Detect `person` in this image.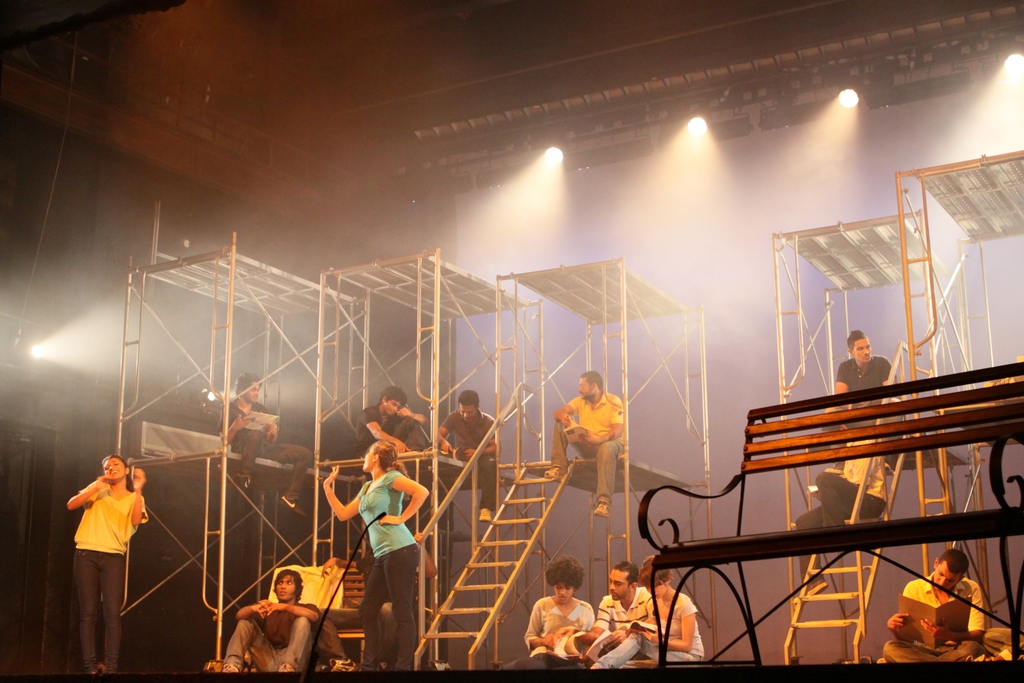
Detection: {"x1": 589, "y1": 554, "x2": 701, "y2": 670}.
